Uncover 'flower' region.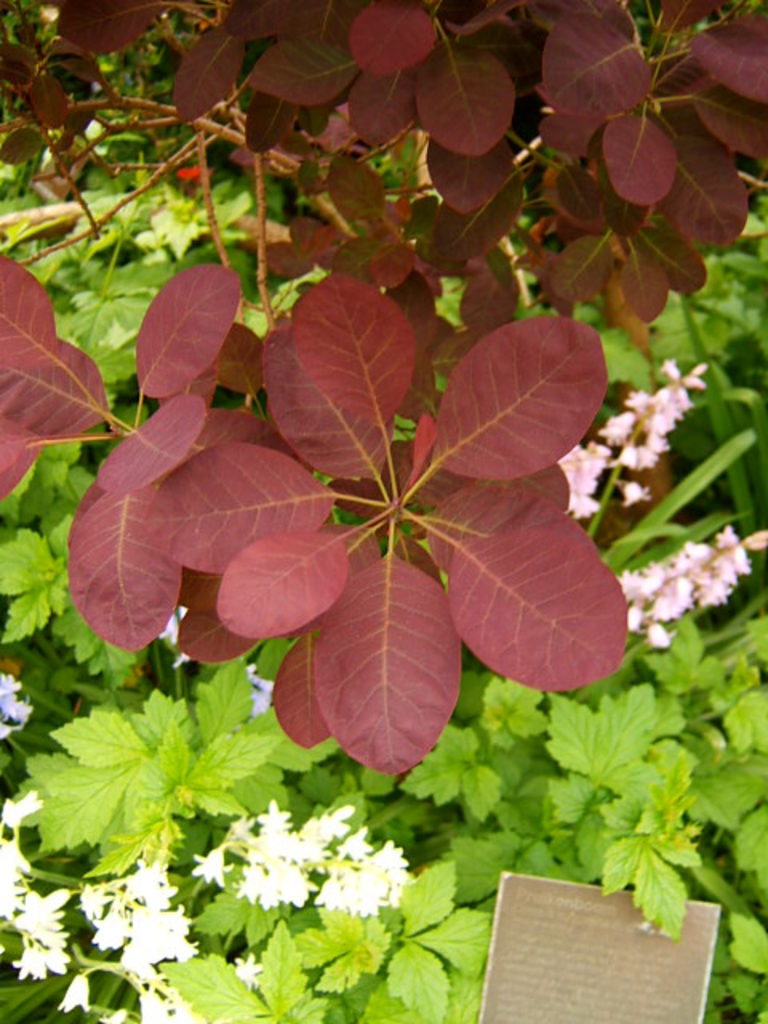
Uncovered: [left=48, top=982, right=88, bottom=1021].
